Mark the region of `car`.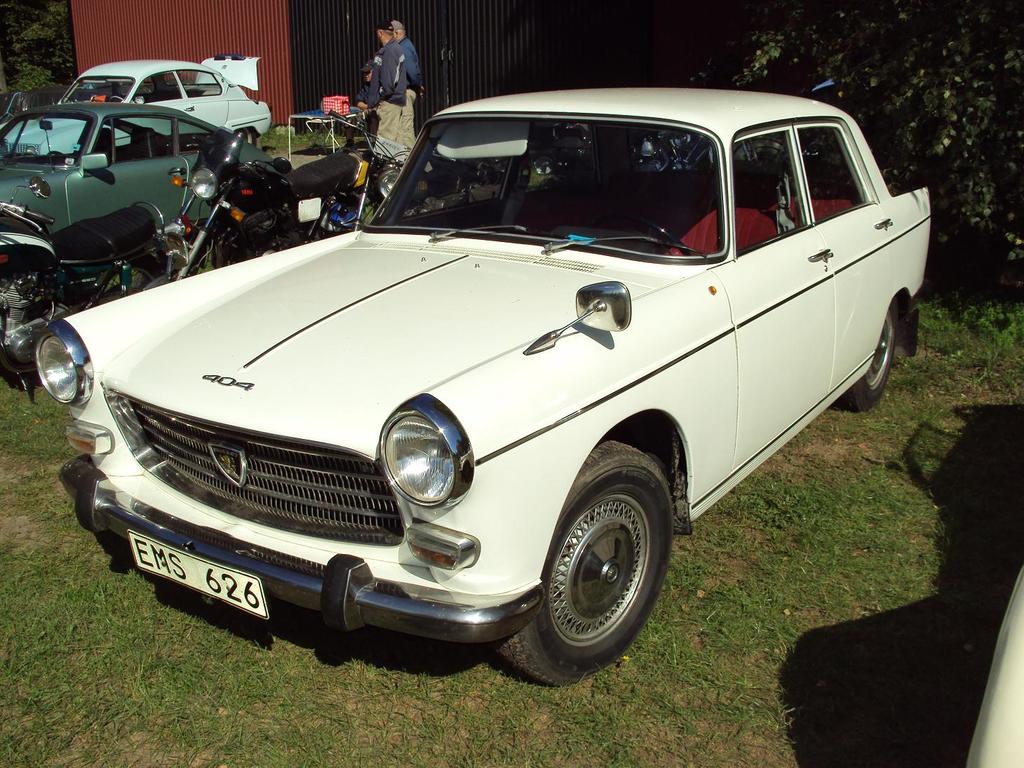
Region: [0,102,276,237].
